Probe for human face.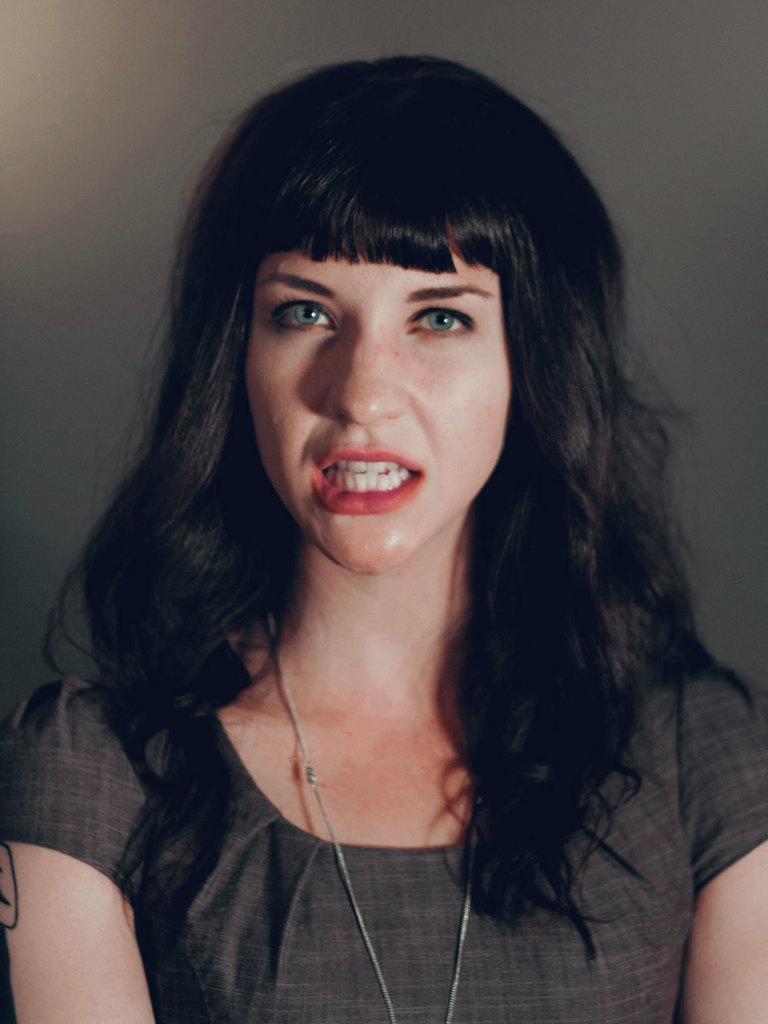
Probe result: [left=242, top=251, right=514, bottom=575].
